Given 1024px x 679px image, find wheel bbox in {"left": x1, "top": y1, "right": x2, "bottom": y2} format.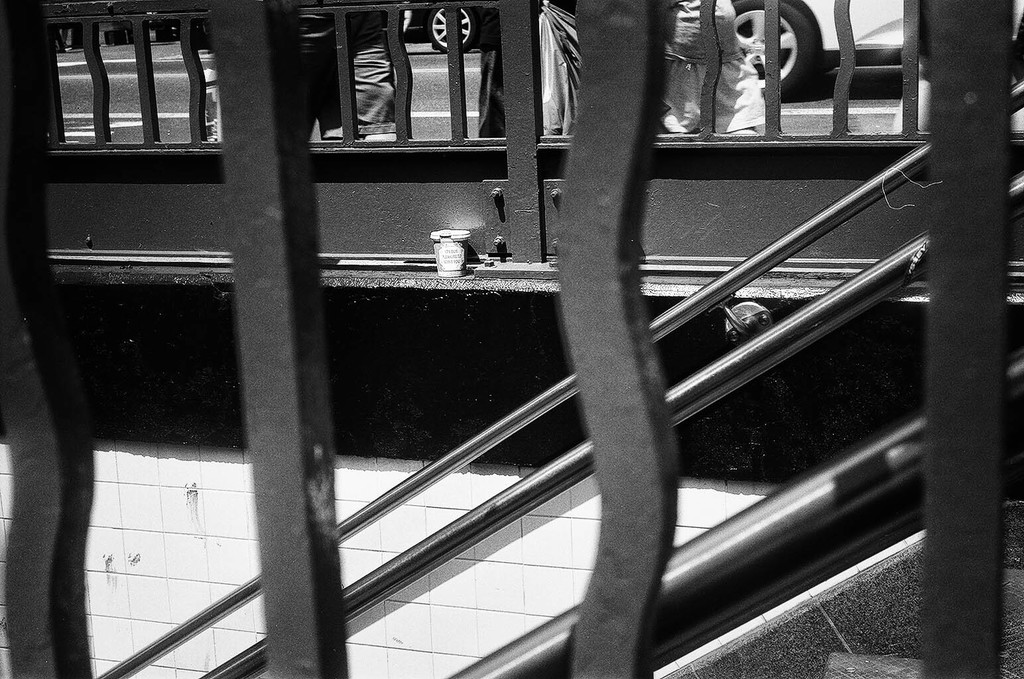
{"left": 428, "top": 1, "right": 478, "bottom": 56}.
